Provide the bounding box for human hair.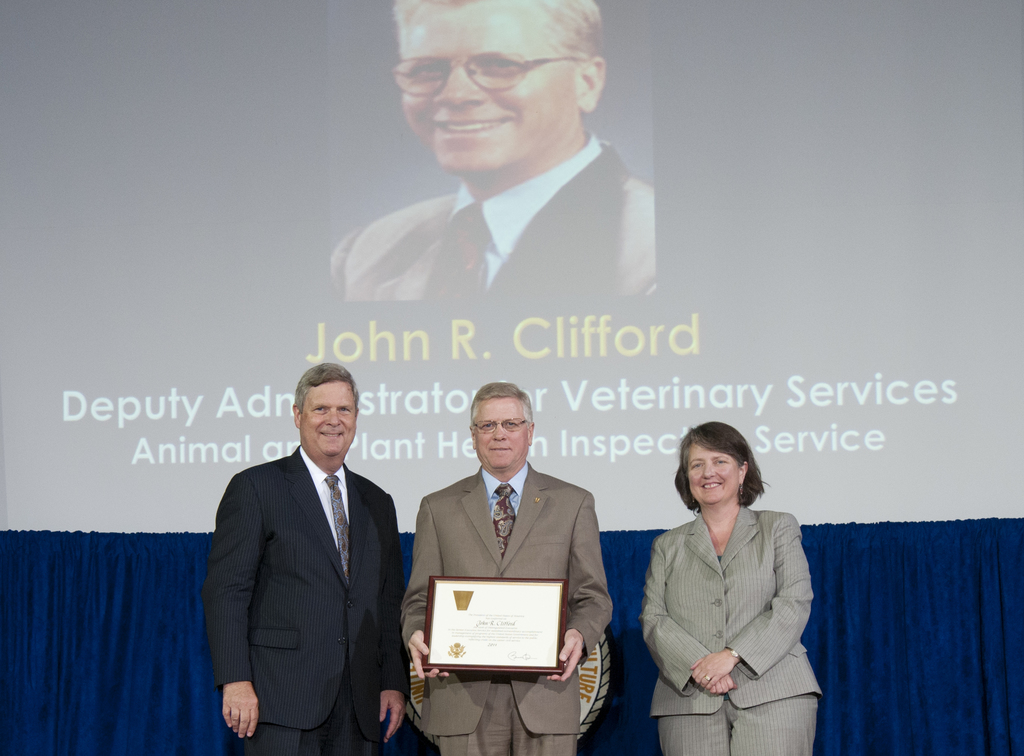
region(671, 430, 769, 524).
